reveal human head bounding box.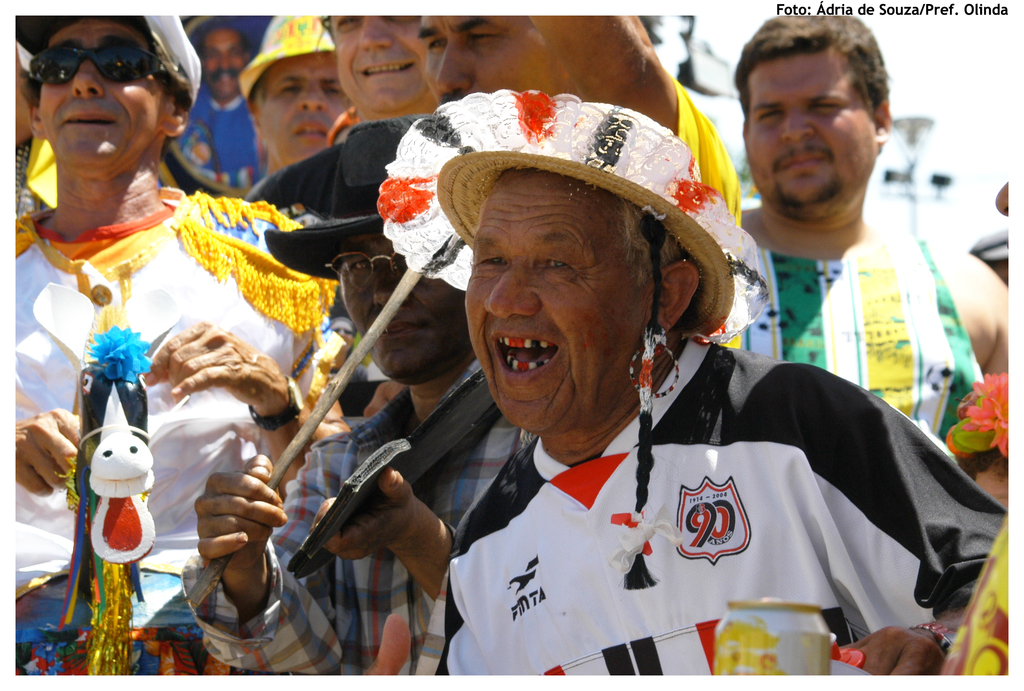
Revealed: 320:12:420:115.
